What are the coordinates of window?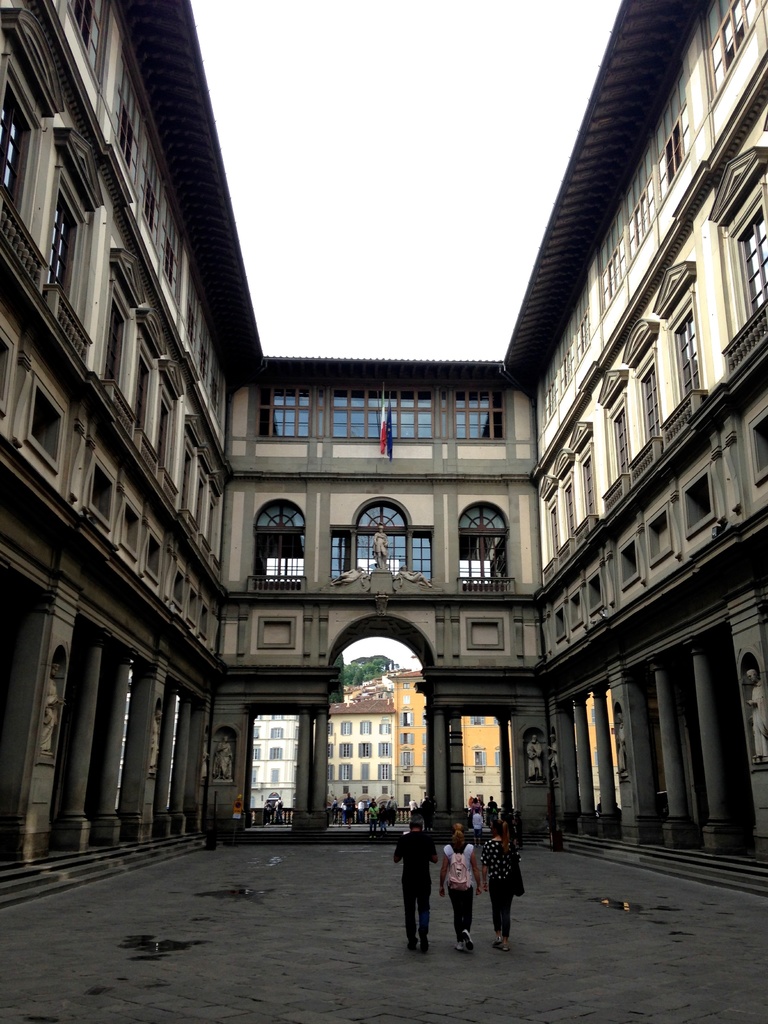
x1=93 y1=258 x2=143 y2=424.
